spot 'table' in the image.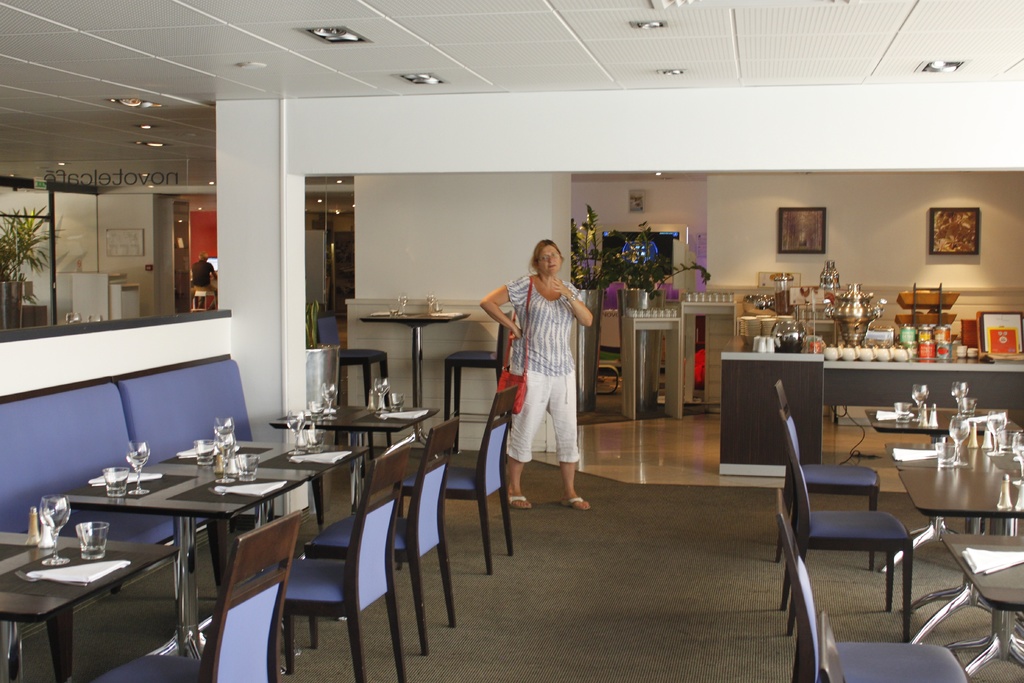
'table' found at bbox(620, 314, 680, 419).
